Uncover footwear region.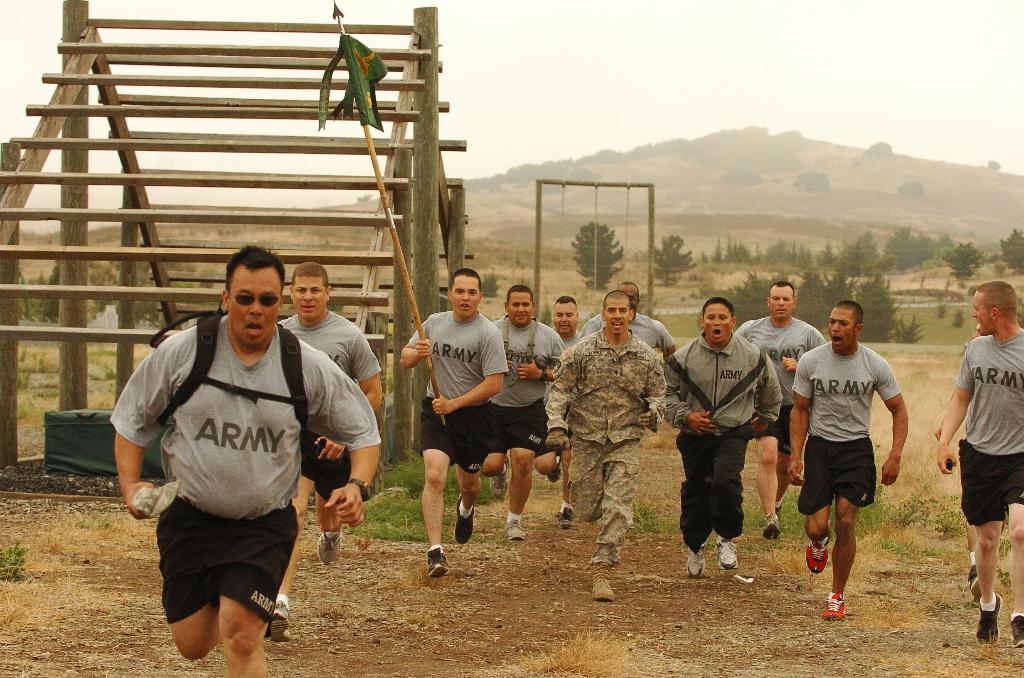
Uncovered: detection(451, 497, 474, 546).
